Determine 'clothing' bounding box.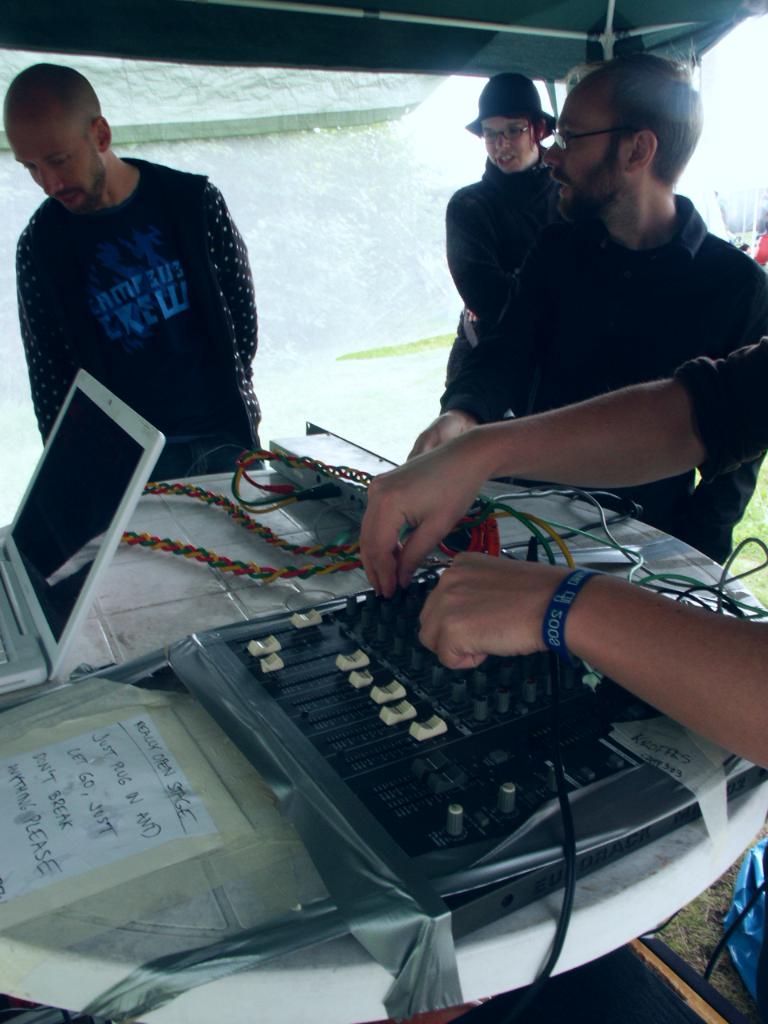
Determined: 444/160/567/408.
